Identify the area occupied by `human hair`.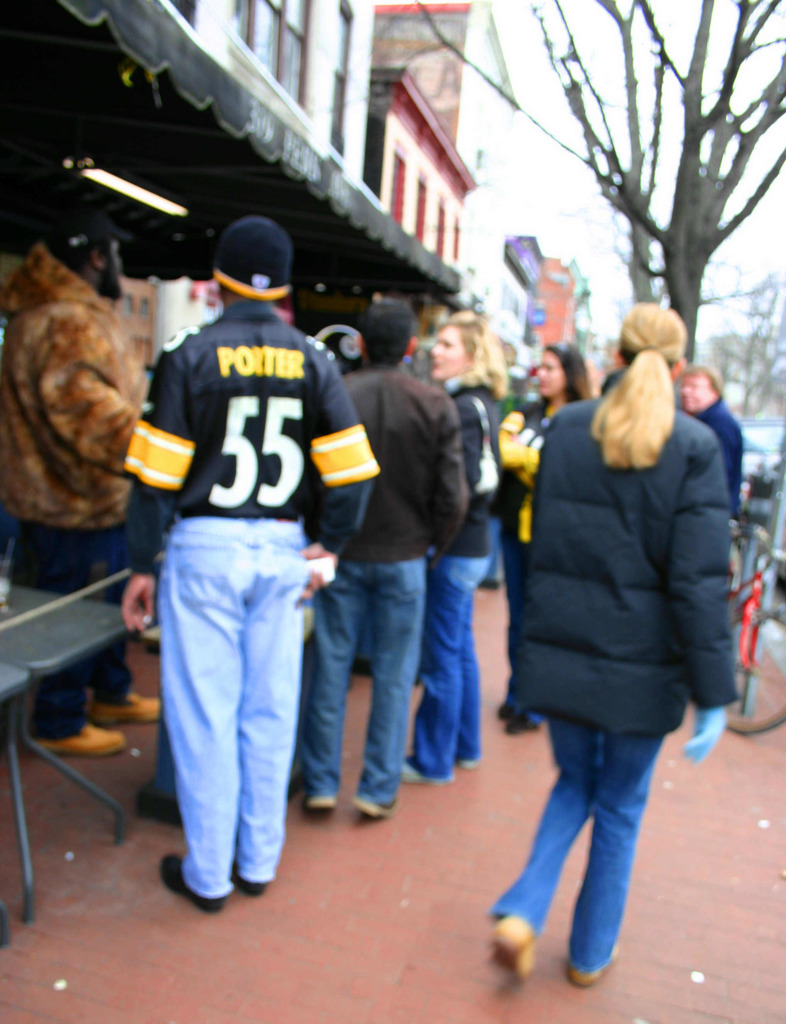
Area: (445,305,513,399).
